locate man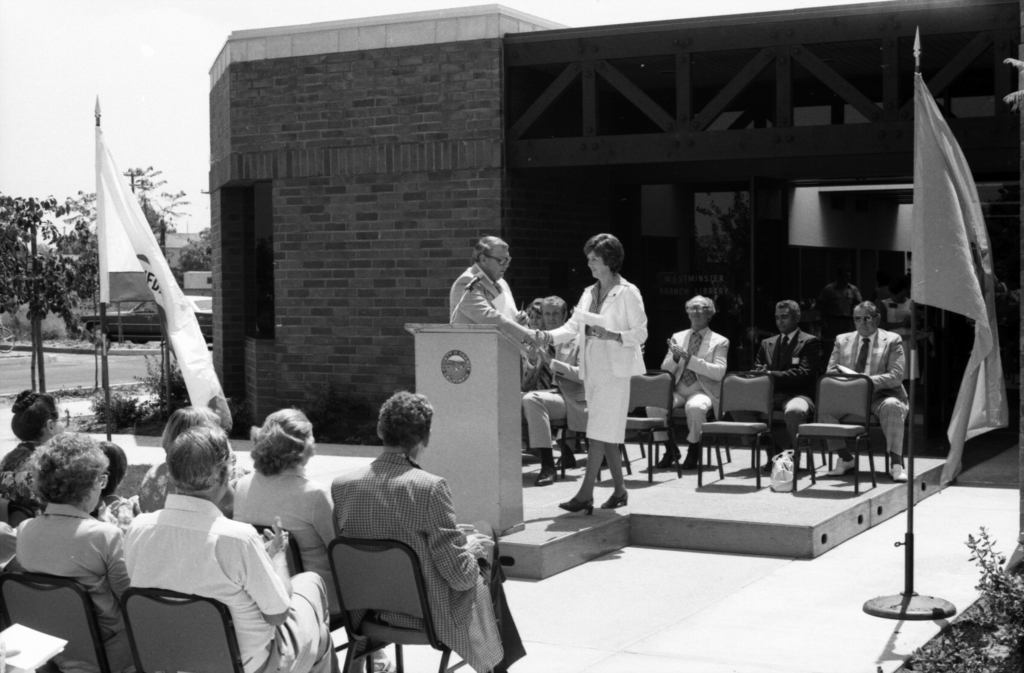
box(820, 300, 915, 487)
